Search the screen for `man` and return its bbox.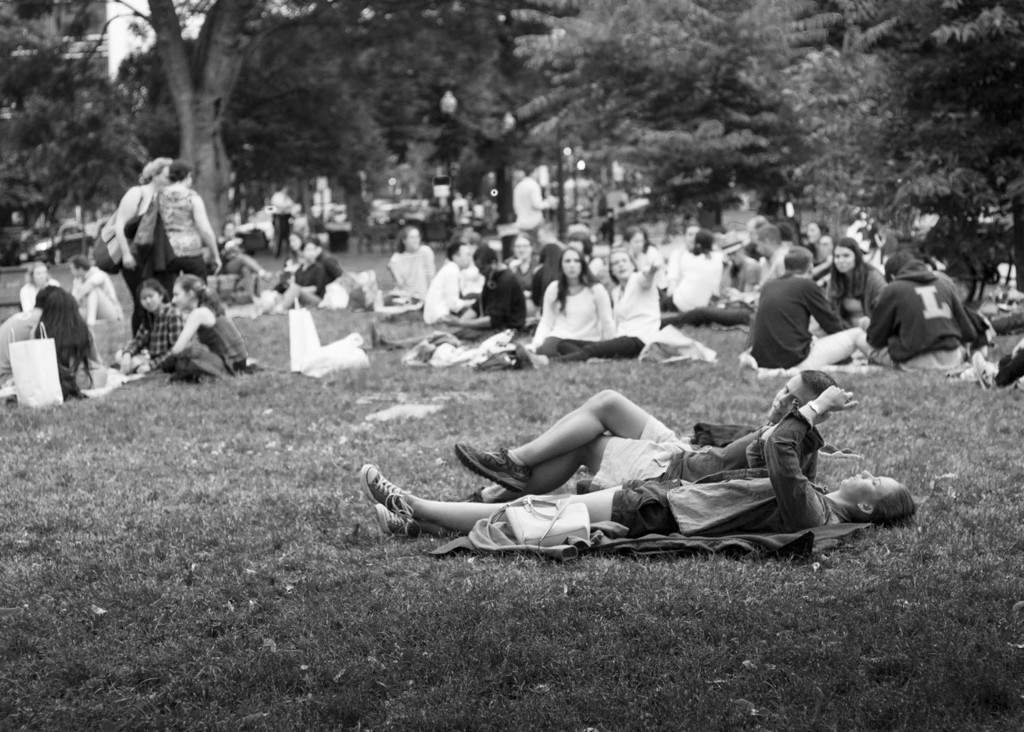
Found: {"left": 509, "top": 156, "right": 551, "bottom": 243}.
